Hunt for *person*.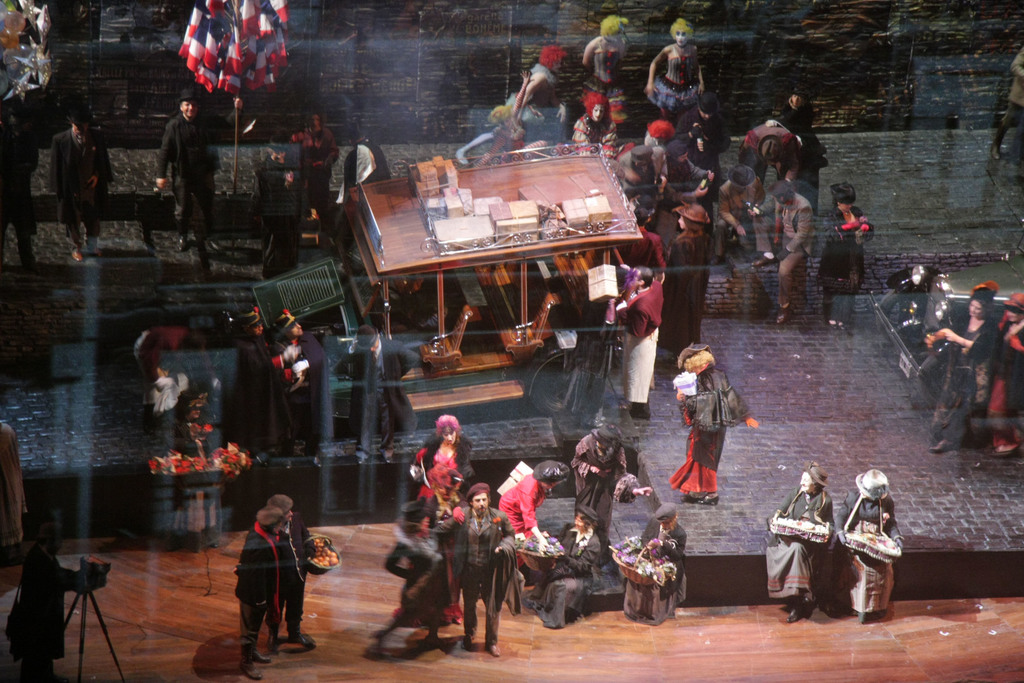
Hunted down at rect(916, 279, 1001, 454).
